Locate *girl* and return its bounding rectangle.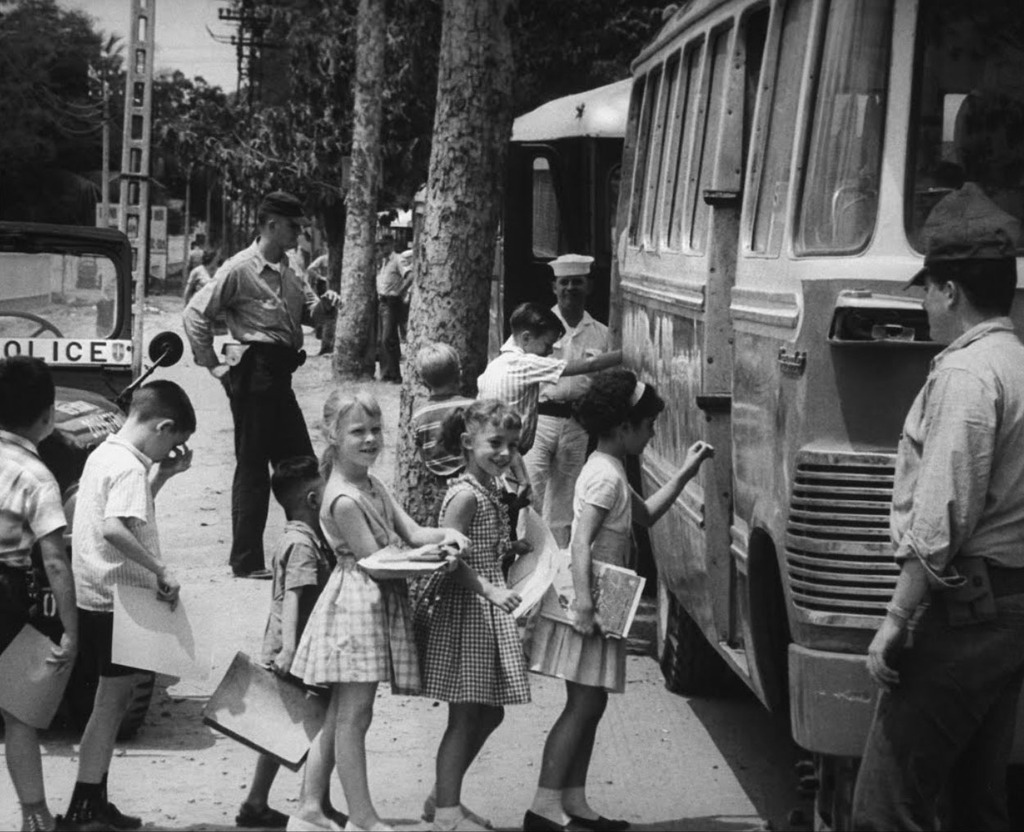
(x1=288, y1=385, x2=472, y2=831).
